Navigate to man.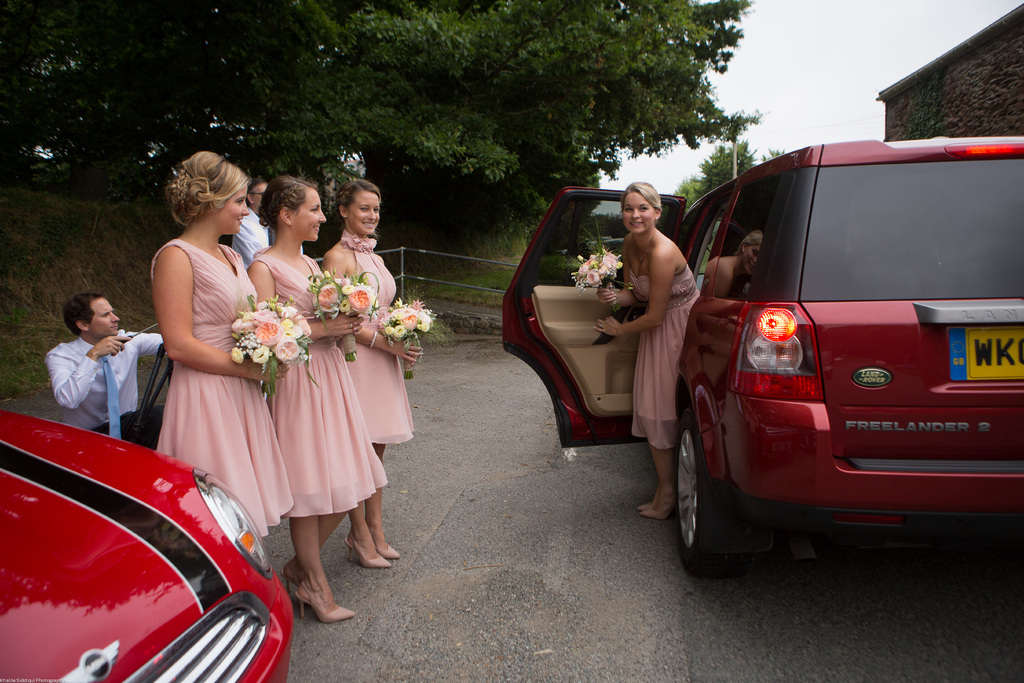
Navigation target: 220:169:310:277.
